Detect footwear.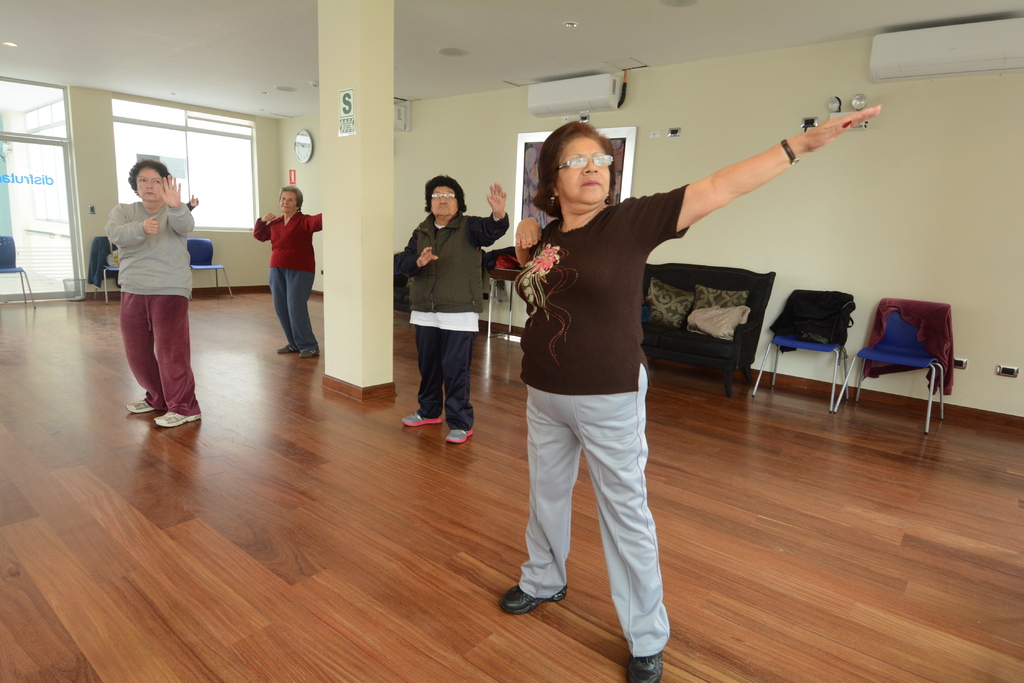
Detected at crop(406, 410, 445, 433).
